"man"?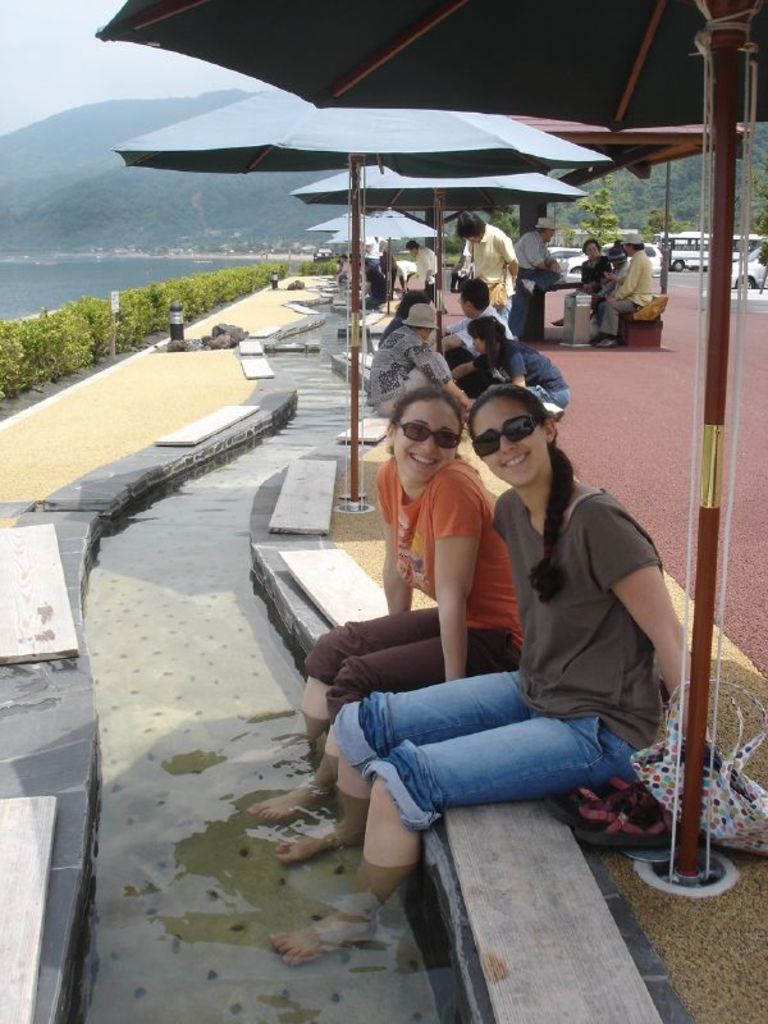
404/232/436/280
